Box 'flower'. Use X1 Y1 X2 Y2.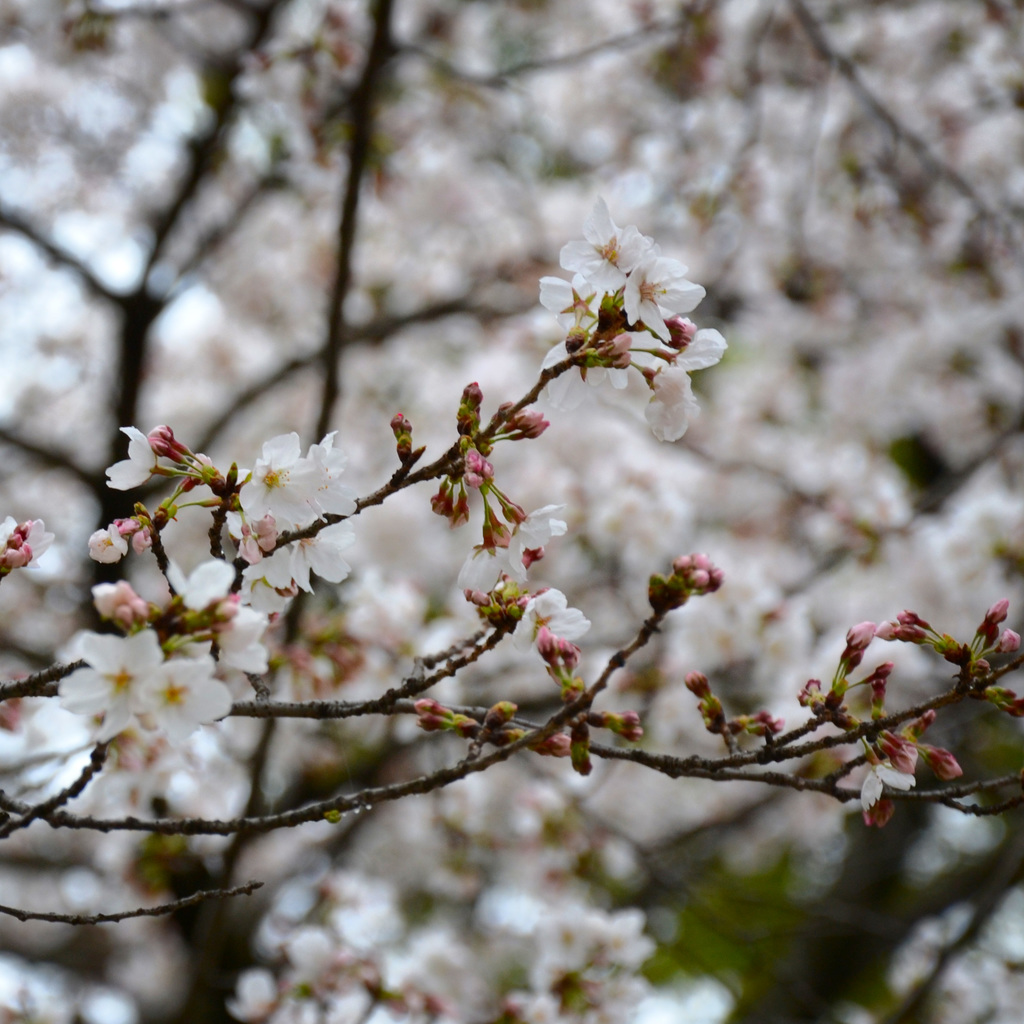
512 588 593 652.
